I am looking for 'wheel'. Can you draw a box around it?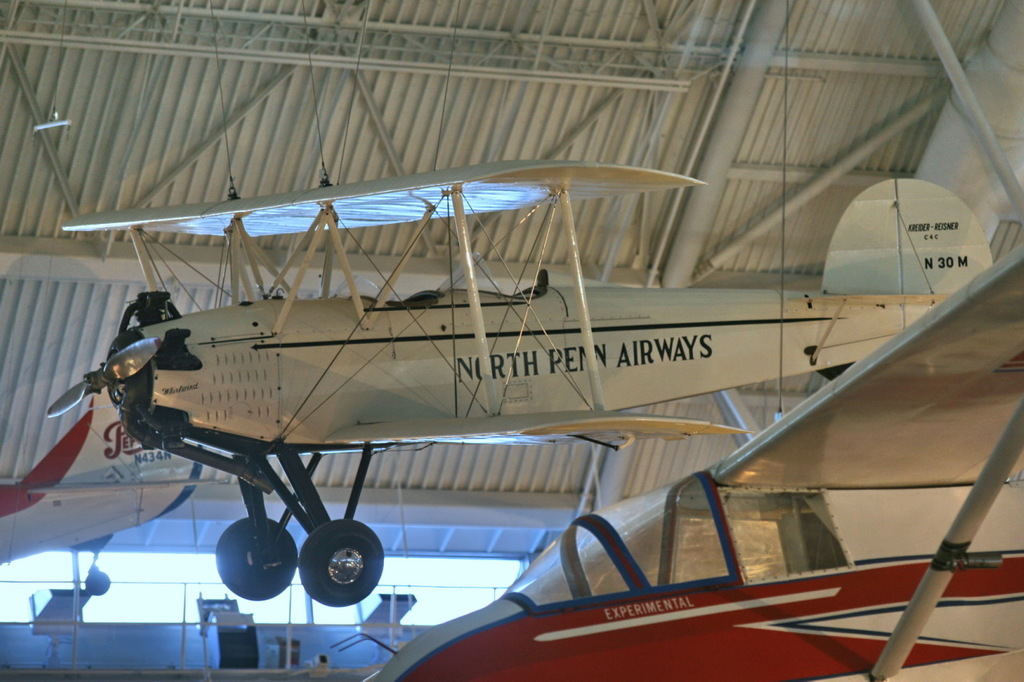
Sure, the bounding box is box=[298, 520, 386, 608].
